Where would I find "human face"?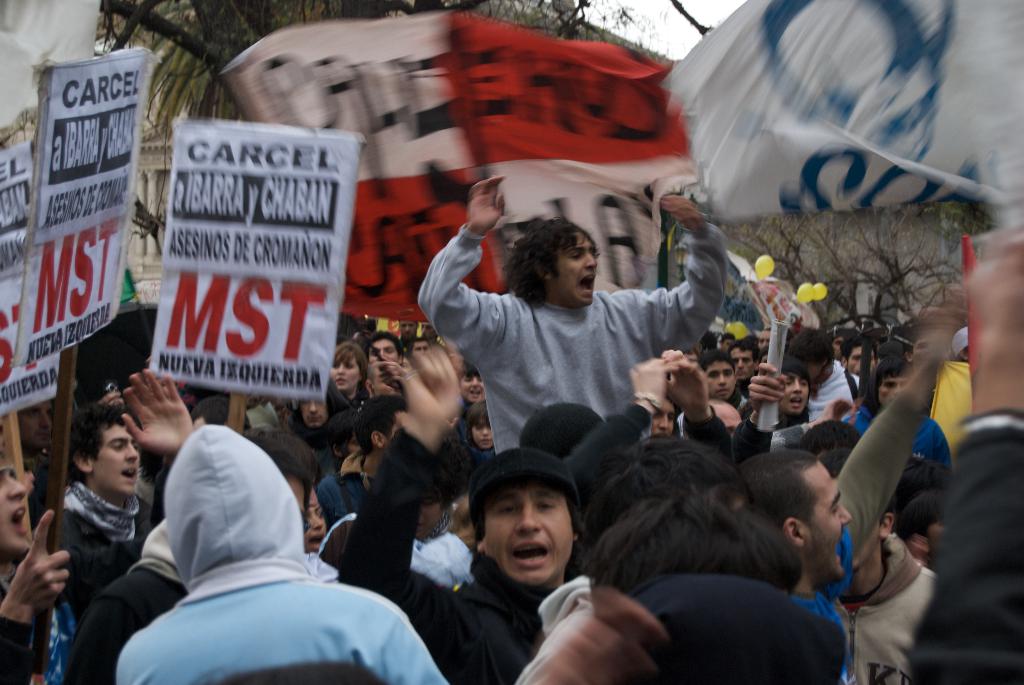
At [left=781, top=374, right=810, bottom=411].
